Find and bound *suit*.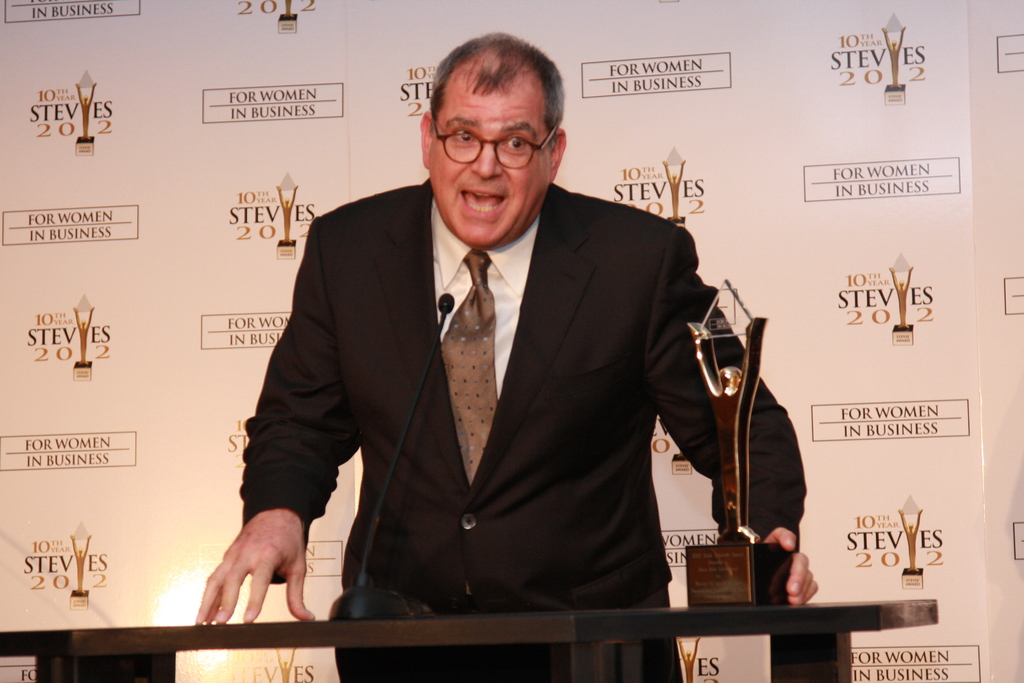
Bound: (left=245, top=102, right=749, bottom=611).
